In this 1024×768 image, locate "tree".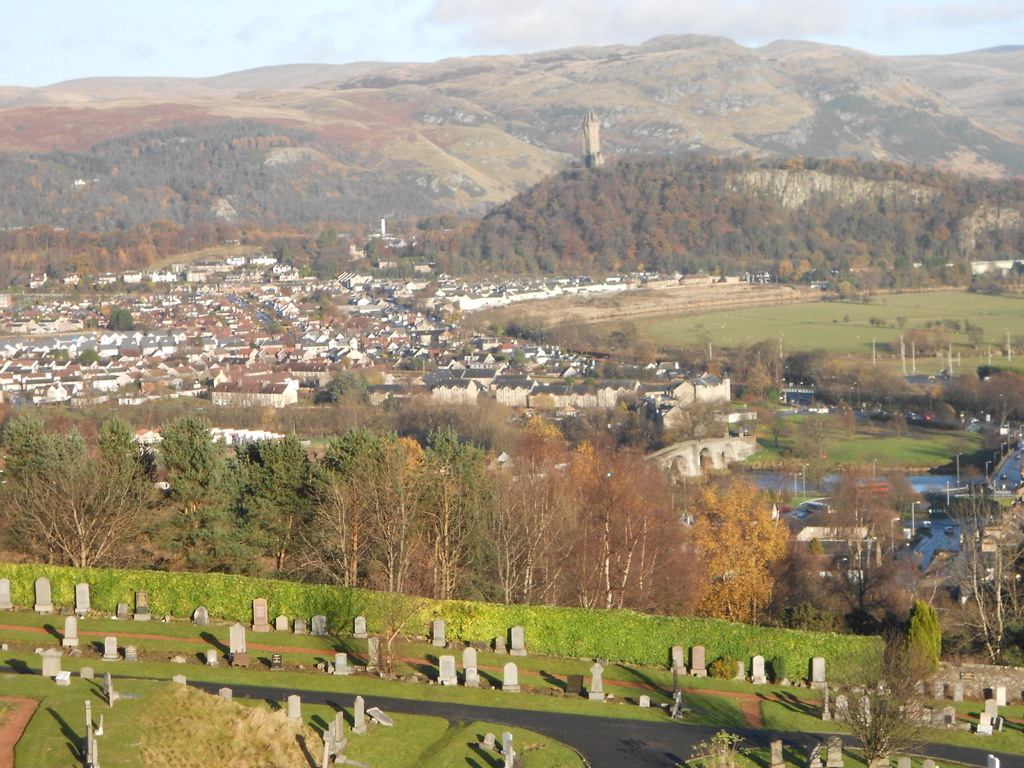
Bounding box: 515 310 564 353.
